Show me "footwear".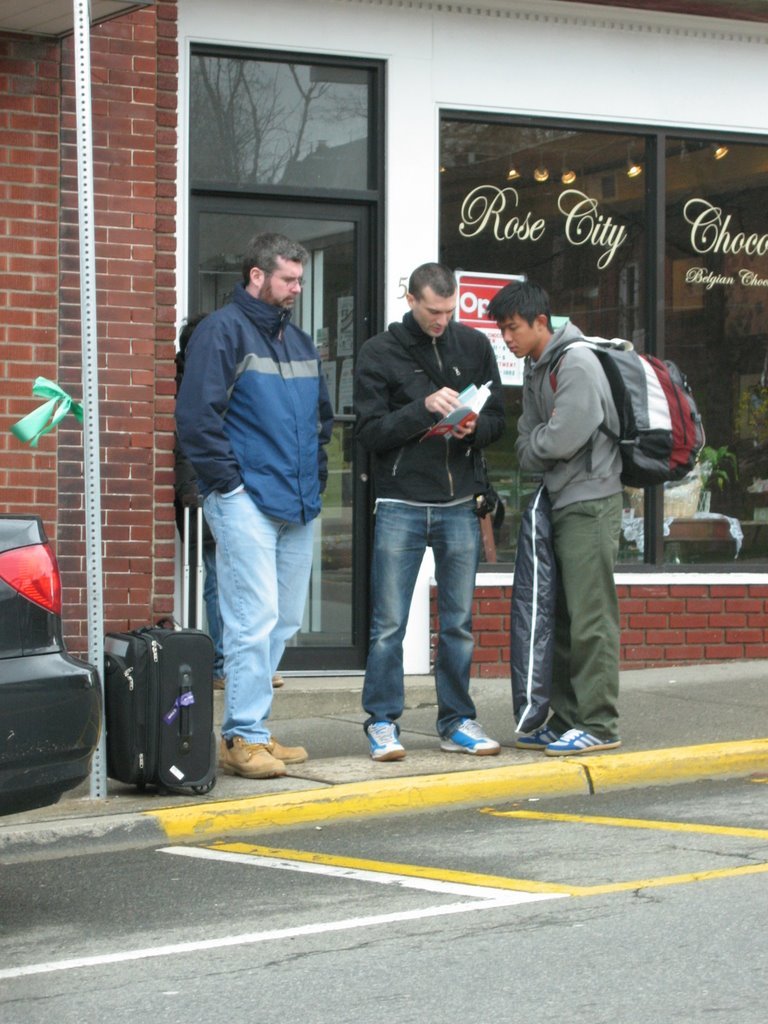
"footwear" is here: 357,722,410,768.
